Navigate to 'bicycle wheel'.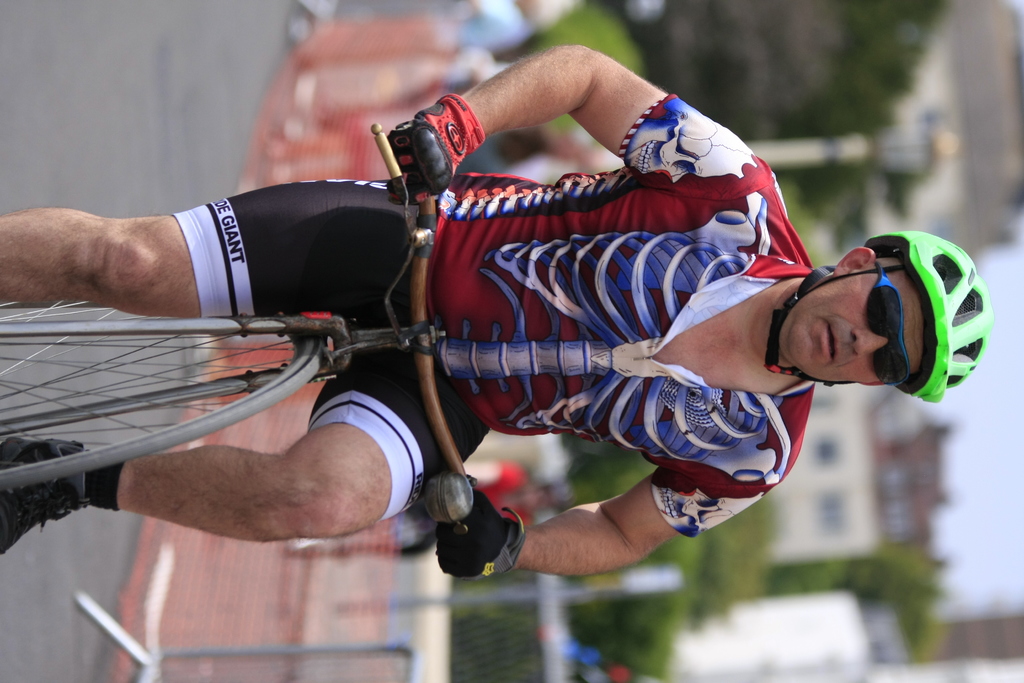
Navigation target: rect(22, 292, 325, 479).
